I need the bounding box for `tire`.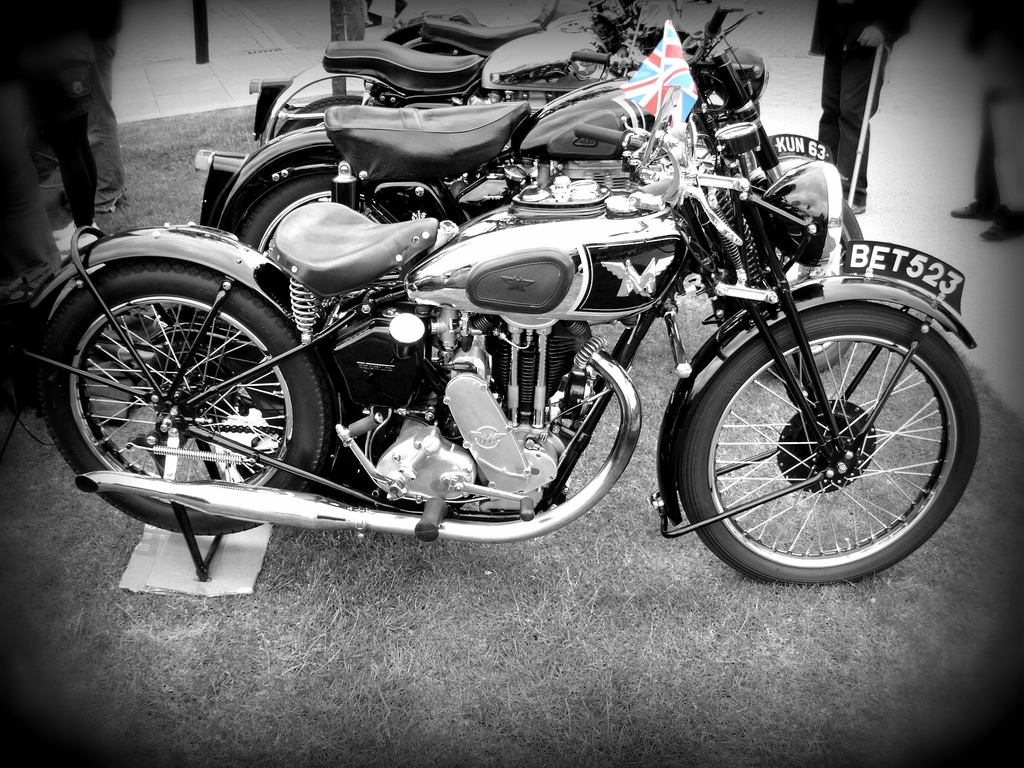
Here it is: 42/262/342/538.
